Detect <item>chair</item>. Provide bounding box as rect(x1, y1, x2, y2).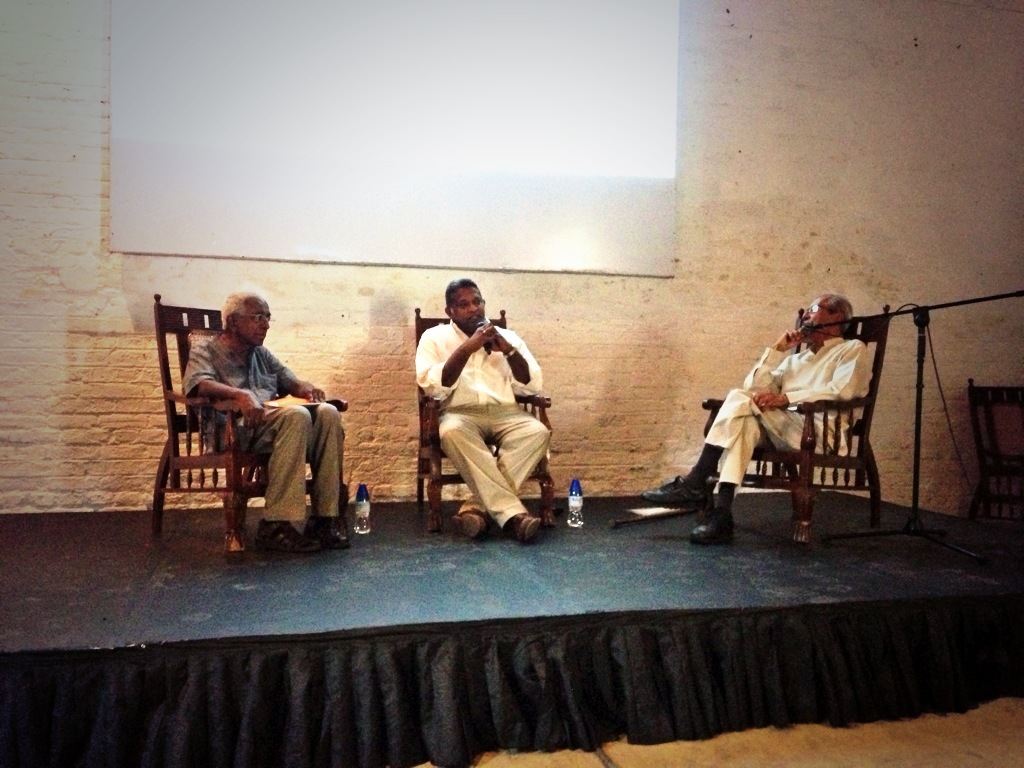
rect(417, 307, 557, 534).
